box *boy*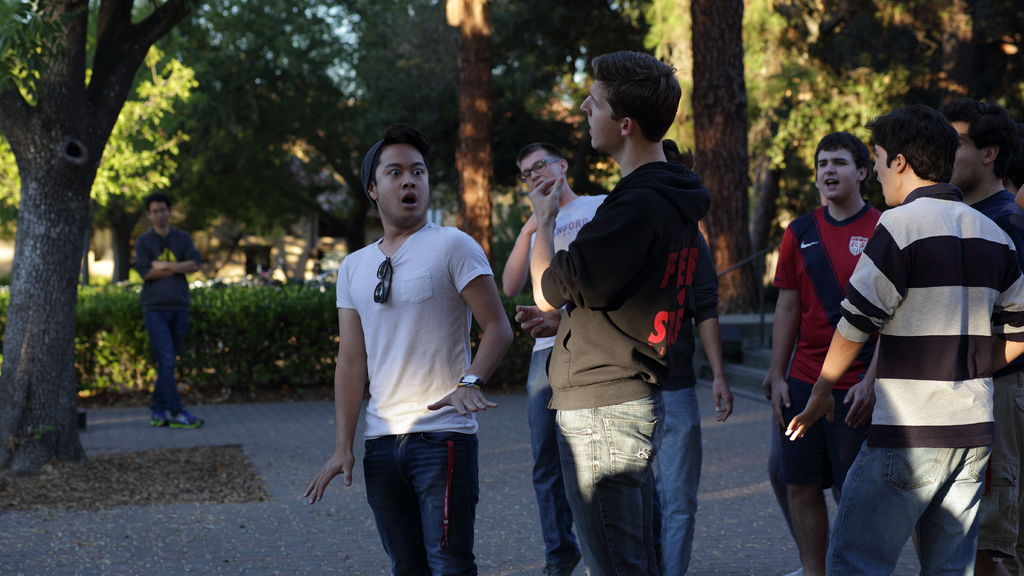
locate(504, 142, 611, 575)
